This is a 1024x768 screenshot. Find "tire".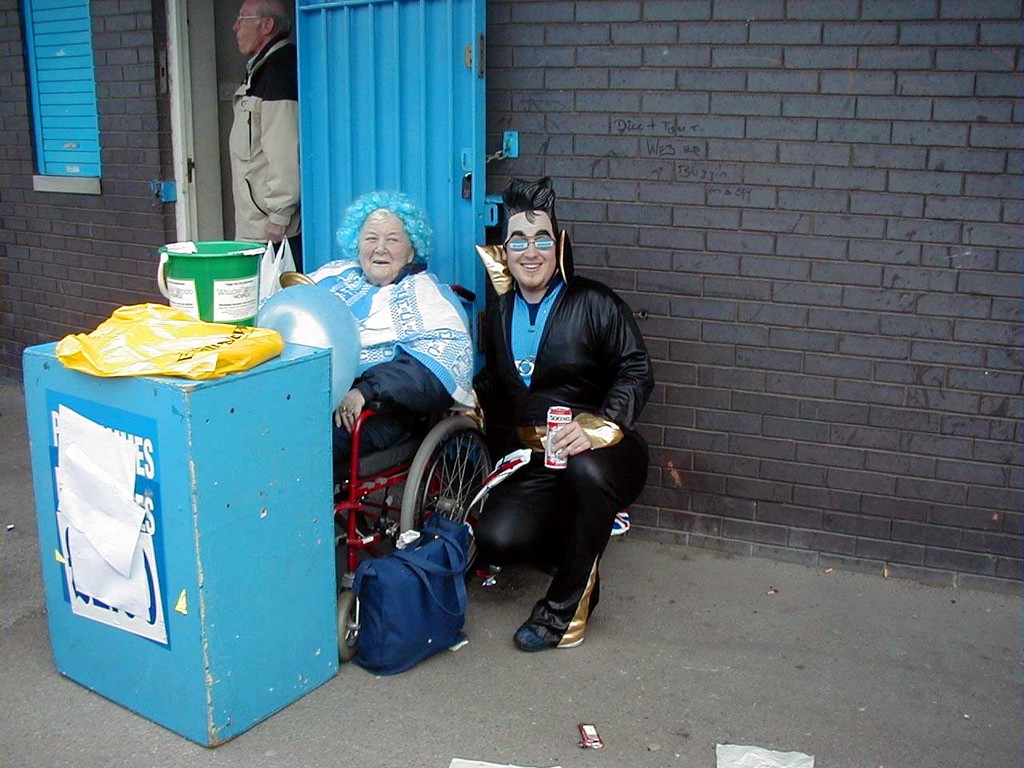
Bounding box: rect(376, 406, 485, 556).
